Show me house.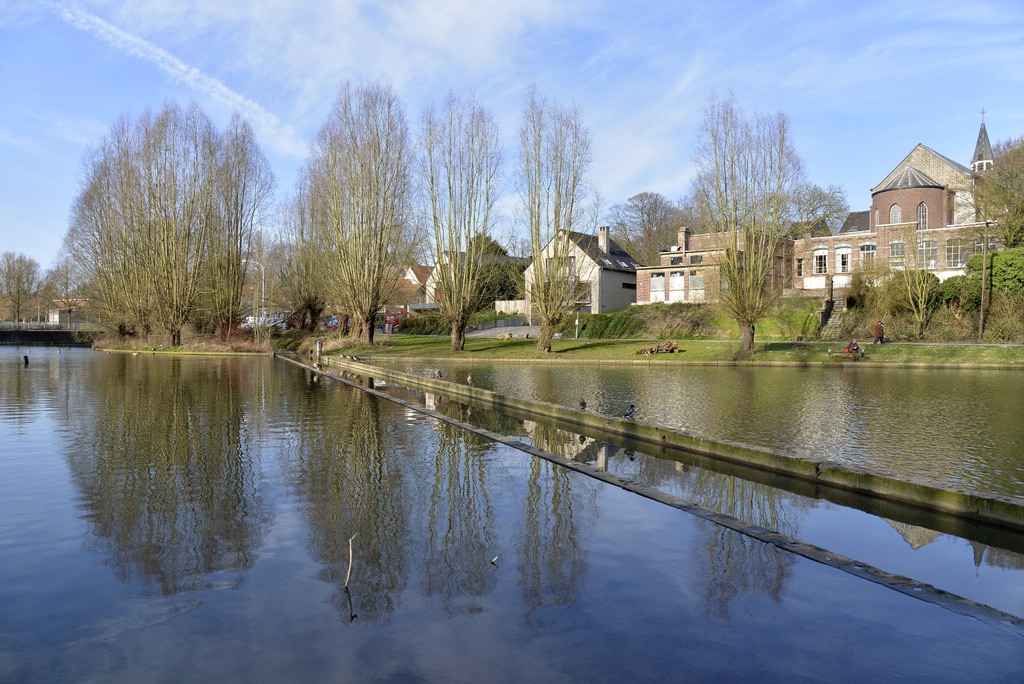
house is here: <region>424, 252, 529, 301</region>.
